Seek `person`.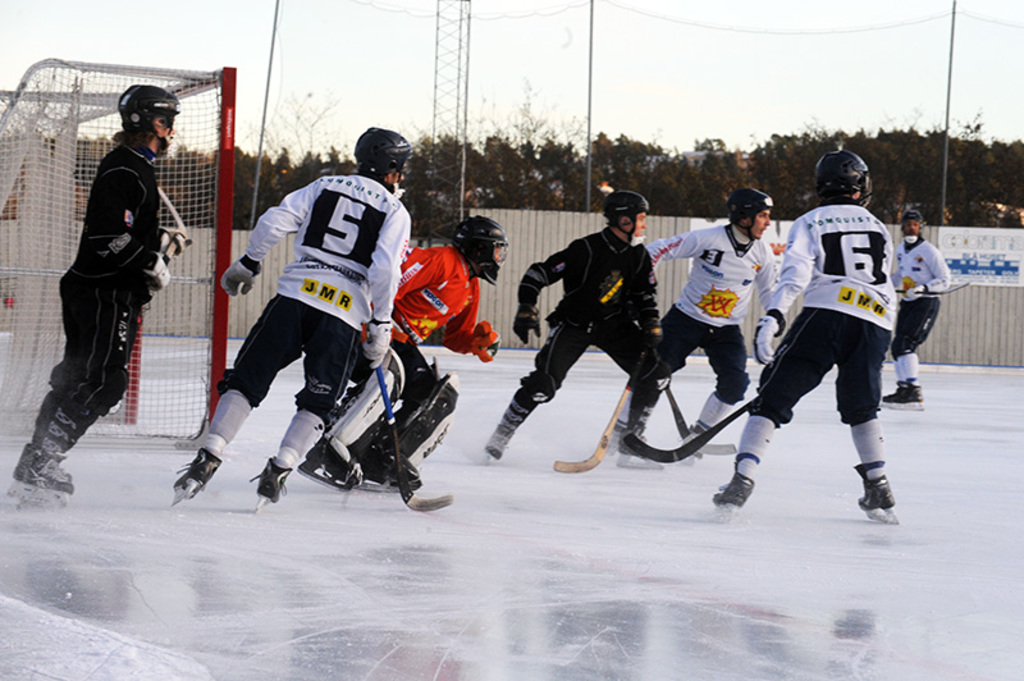
detection(9, 77, 184, 507).
